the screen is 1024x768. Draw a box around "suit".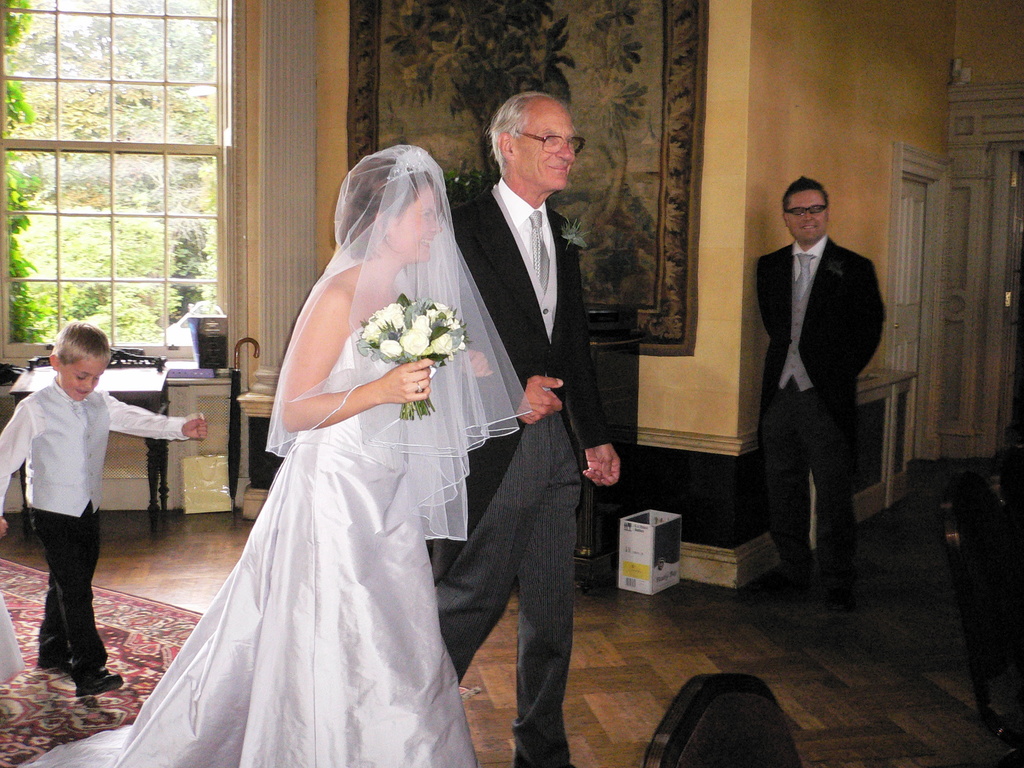
bbox(385, 134, 601, 707).
